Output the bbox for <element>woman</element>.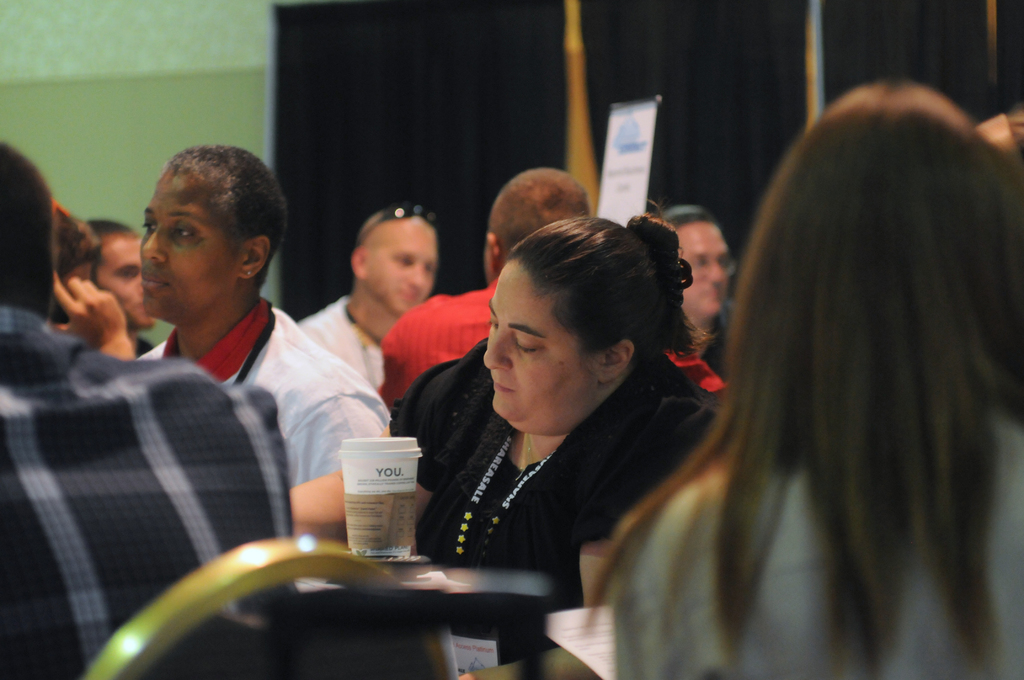
262,178,721,650.
